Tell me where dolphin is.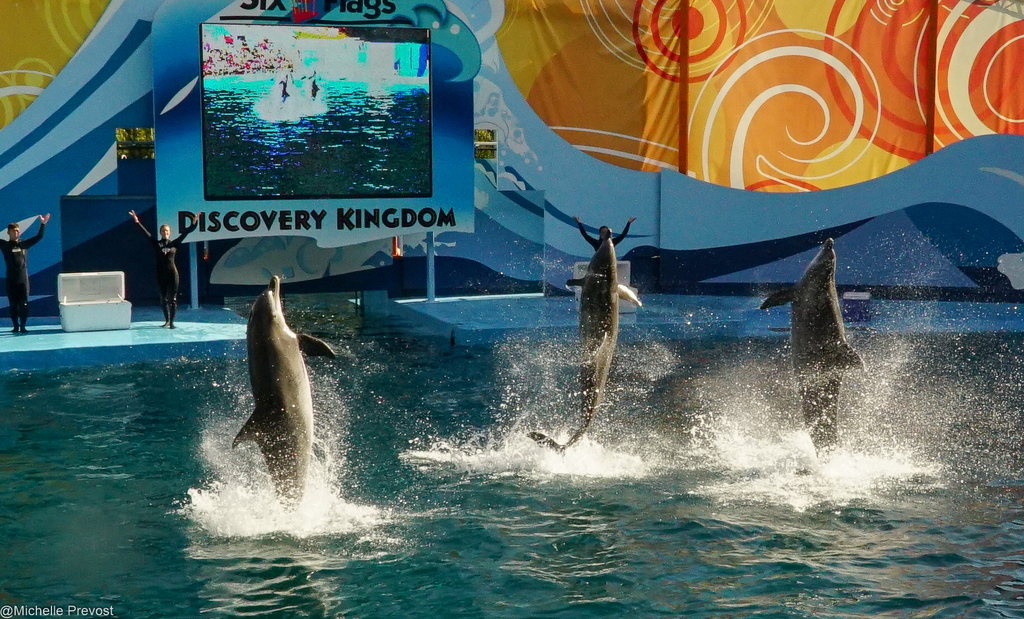
dolphin is at BBox(758, 238, 870, 476).
